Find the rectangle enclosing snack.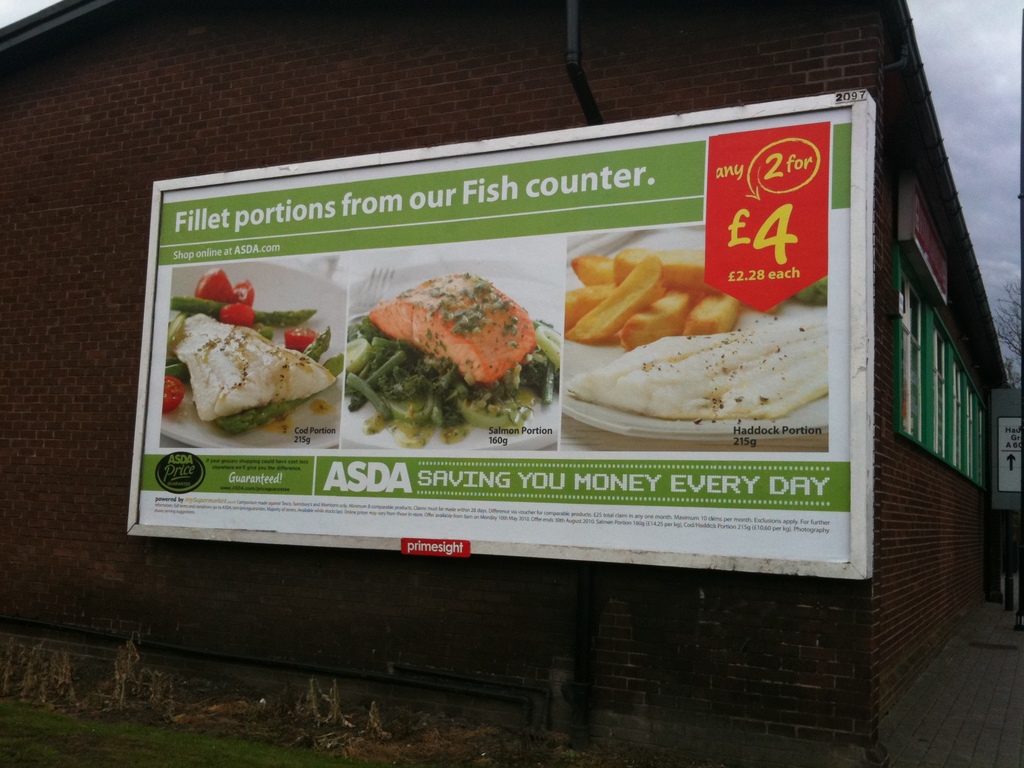
(789,274,828,309).
